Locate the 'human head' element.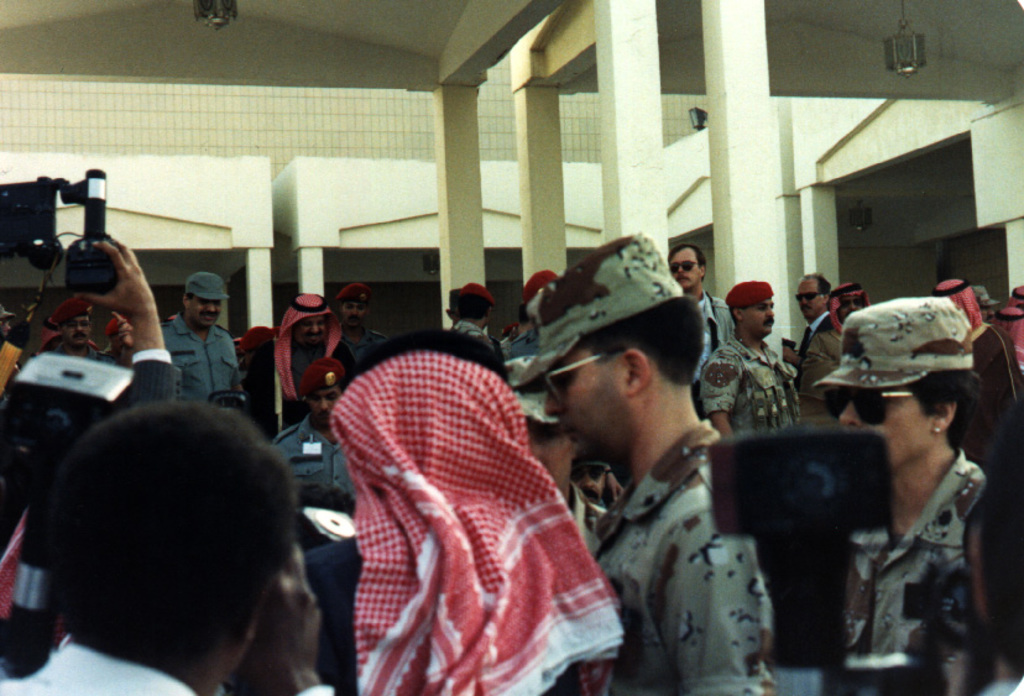
Element bbox: x1=500 y1=323 x2=517 y2=341.
